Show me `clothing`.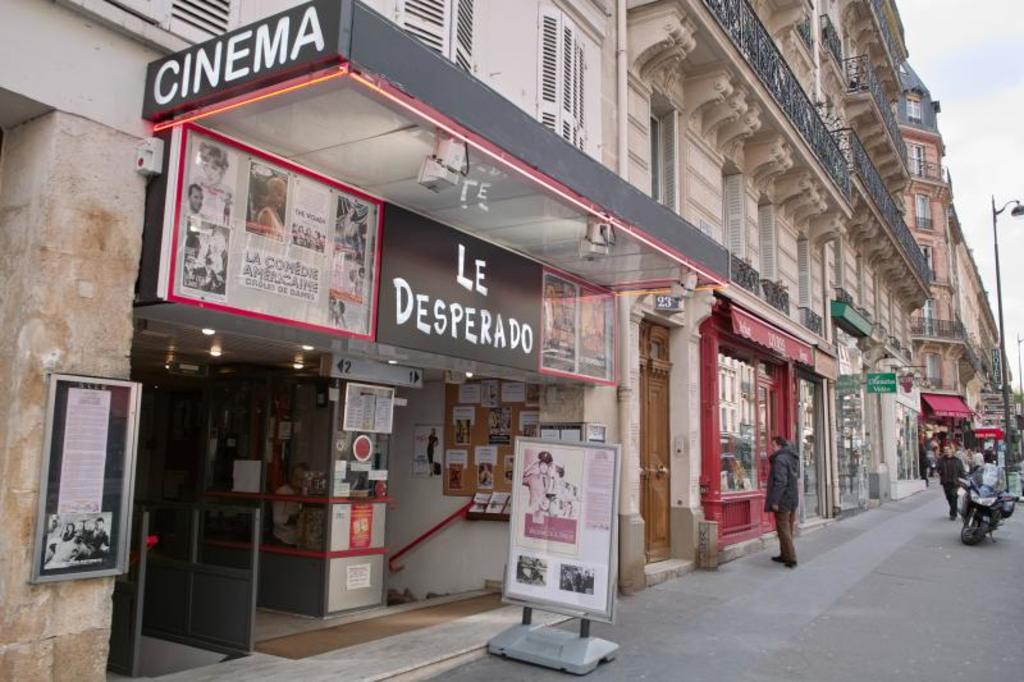
`clothing` is here: (529, 471, 552, 519).
